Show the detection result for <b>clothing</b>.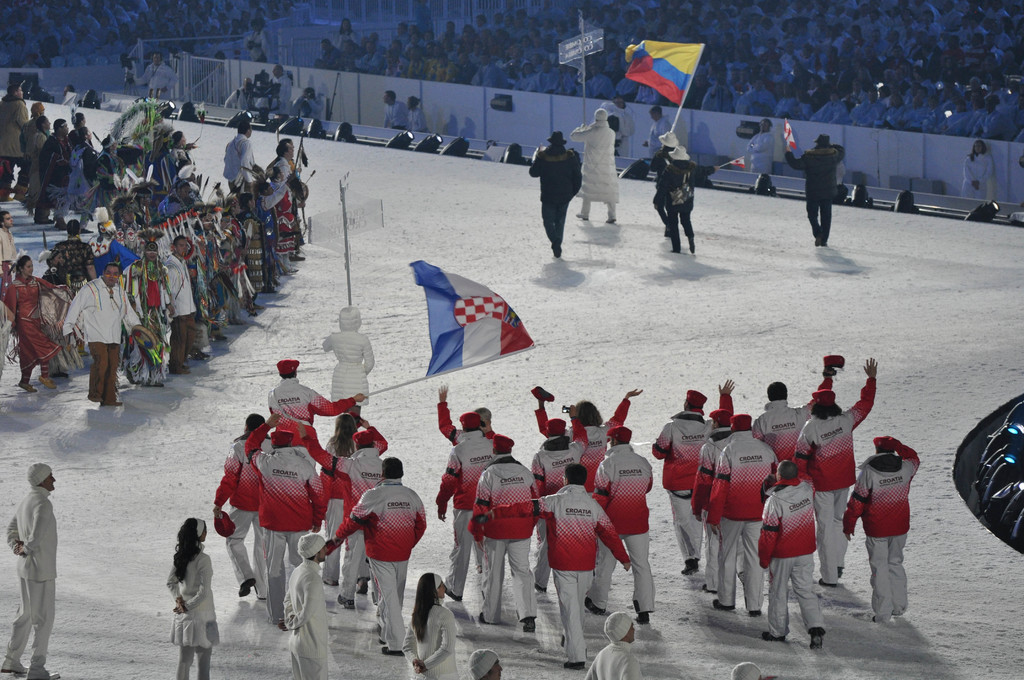
box(794, 380, 881, 577).
